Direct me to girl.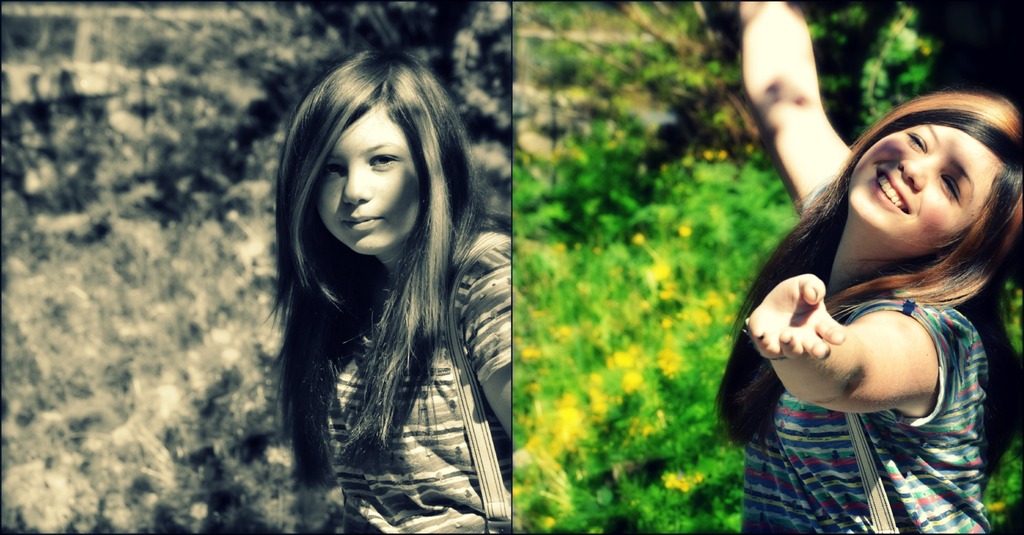
Direction: {"x1": 711, "y1": 0, "x2": 1023, "y2": 534}.
